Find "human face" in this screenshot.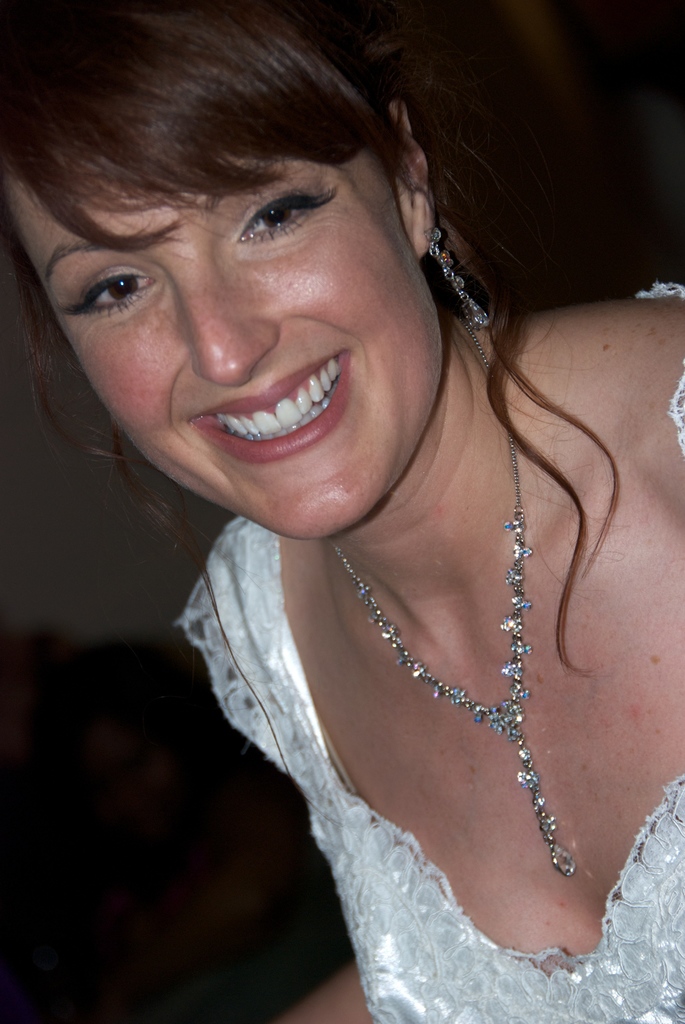
The bounding box for "human face" is box=[37, 62, 459, 517].
